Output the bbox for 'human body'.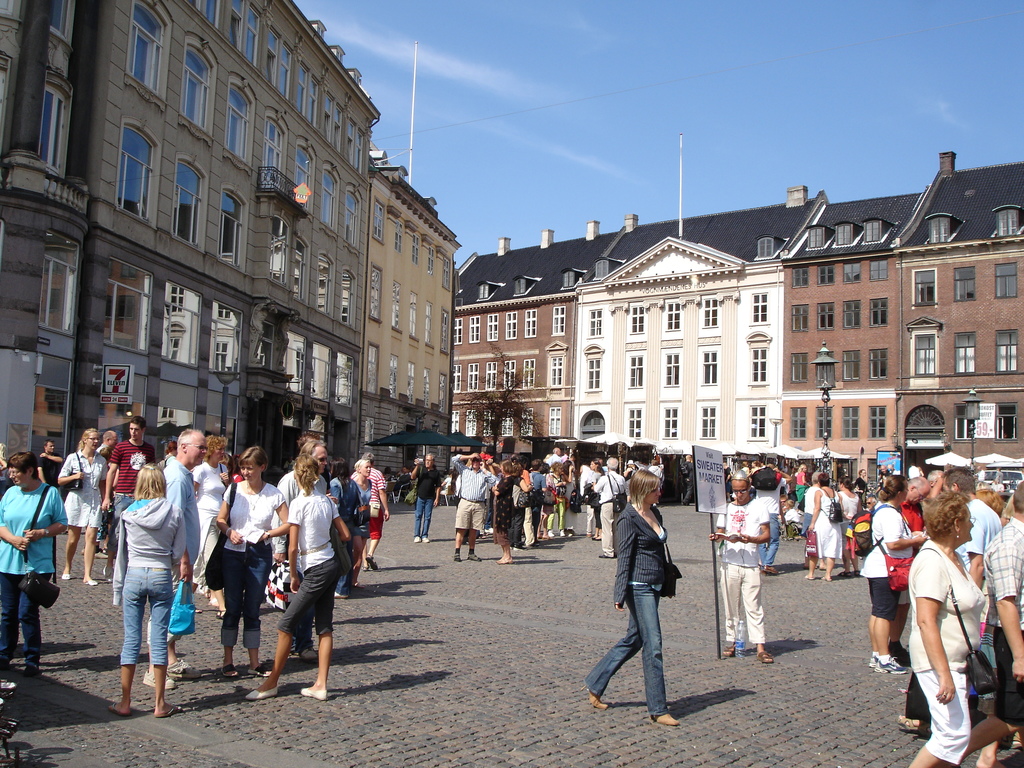
145 426 206 662.
